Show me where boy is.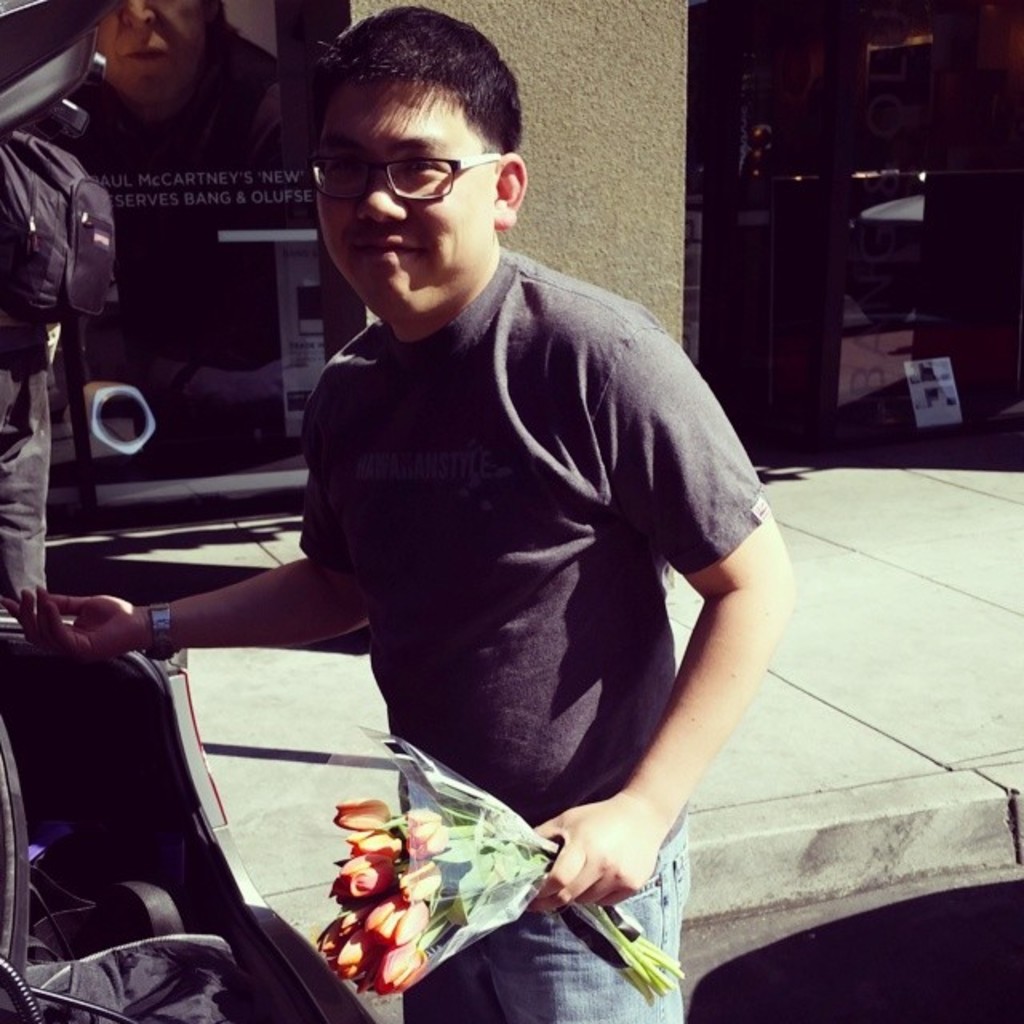
boy is at (0, 5, 798, 1022).
